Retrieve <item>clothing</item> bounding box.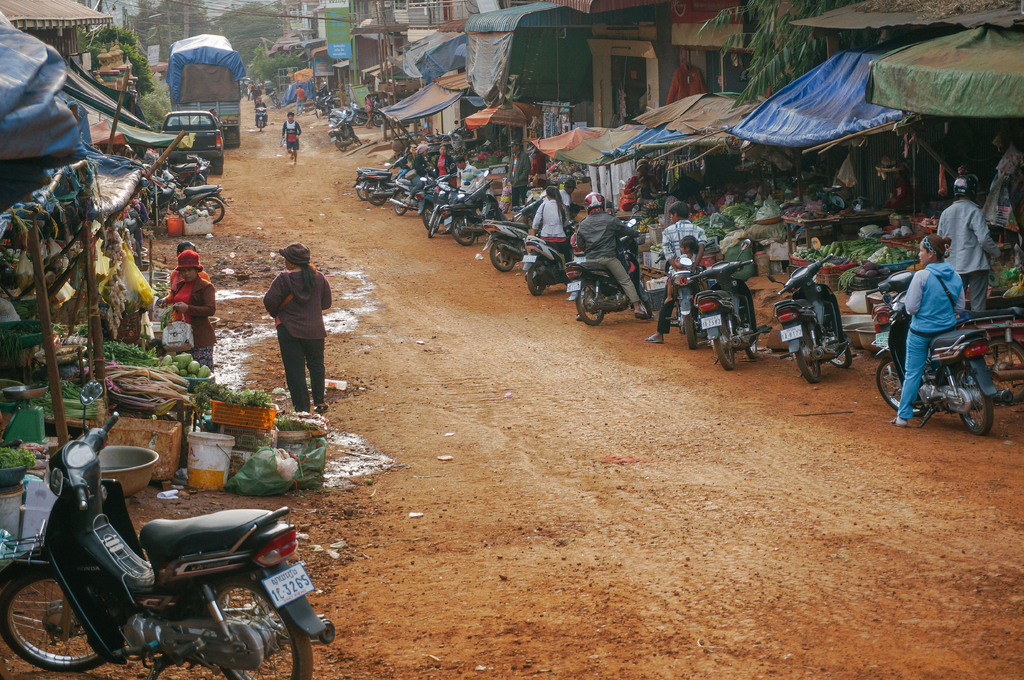
Bounding box: crop(531, 198, 573, 264).
